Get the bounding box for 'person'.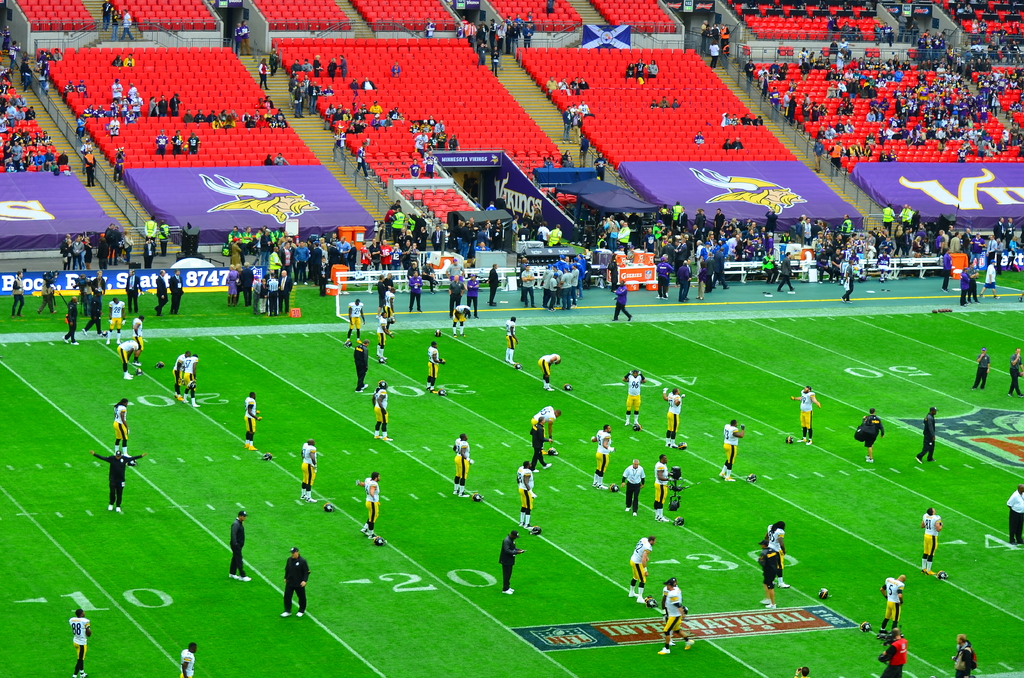
{"left": 305, "top": 56, "right": 312, "bottom": 77}.
